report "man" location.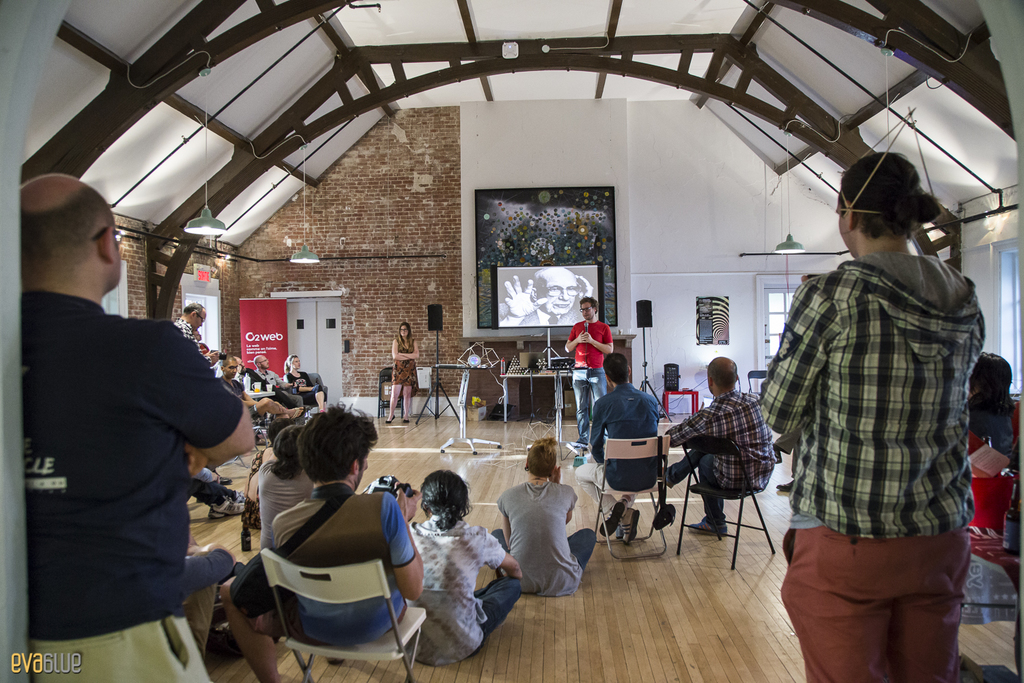
Report: 173/297/205/347.
